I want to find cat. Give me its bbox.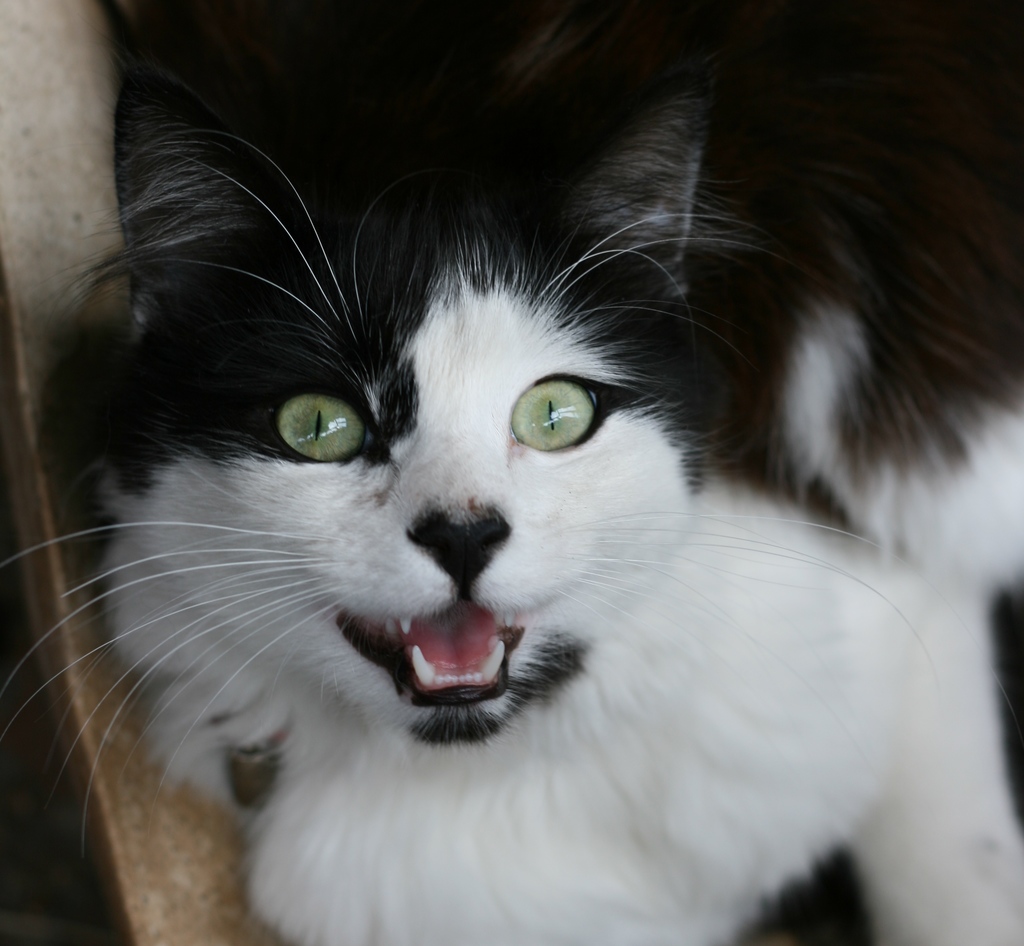
[x1=0, y1=0, x2=1023, y2=945].
